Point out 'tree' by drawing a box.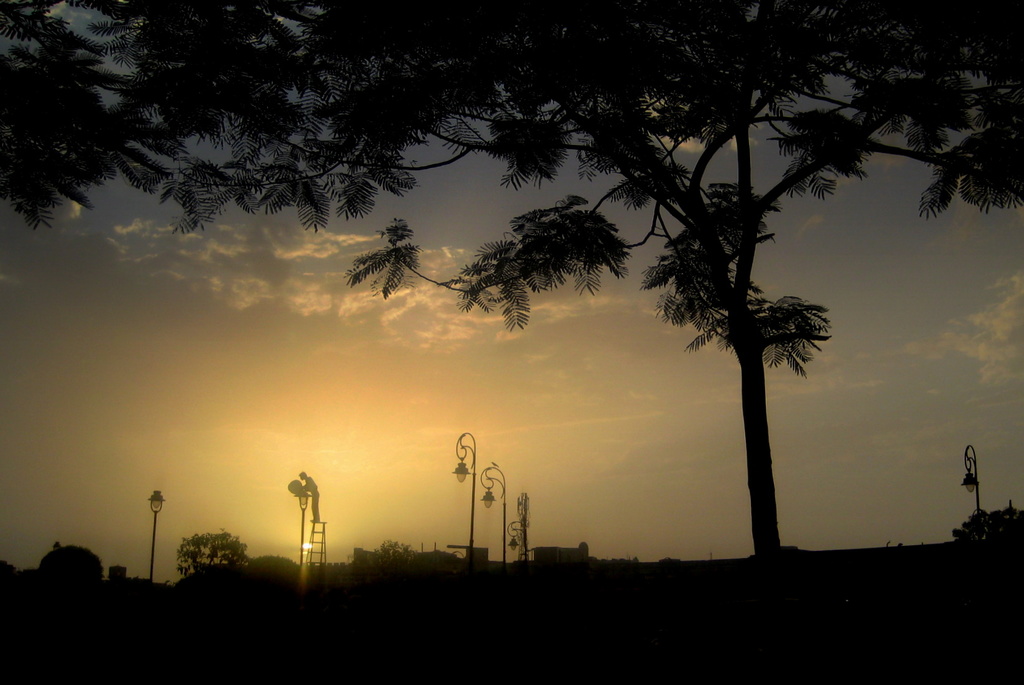
(left=356, top=542, right=414, bottom=576).
